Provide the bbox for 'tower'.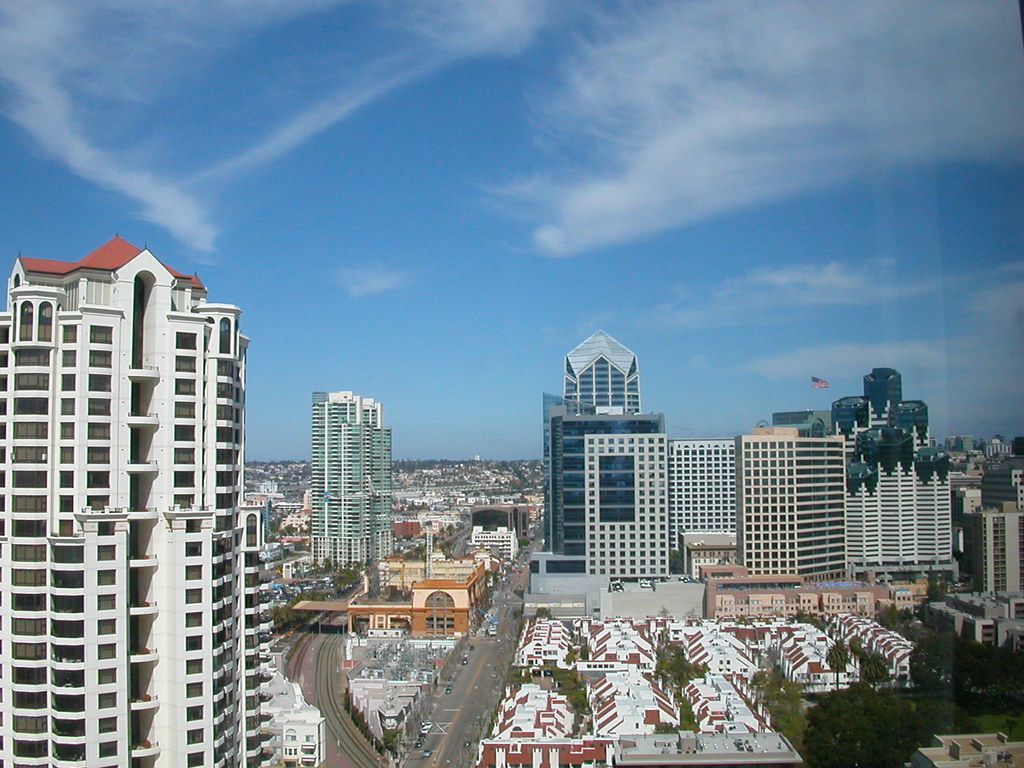
locate(15, 207, 276, 760).
